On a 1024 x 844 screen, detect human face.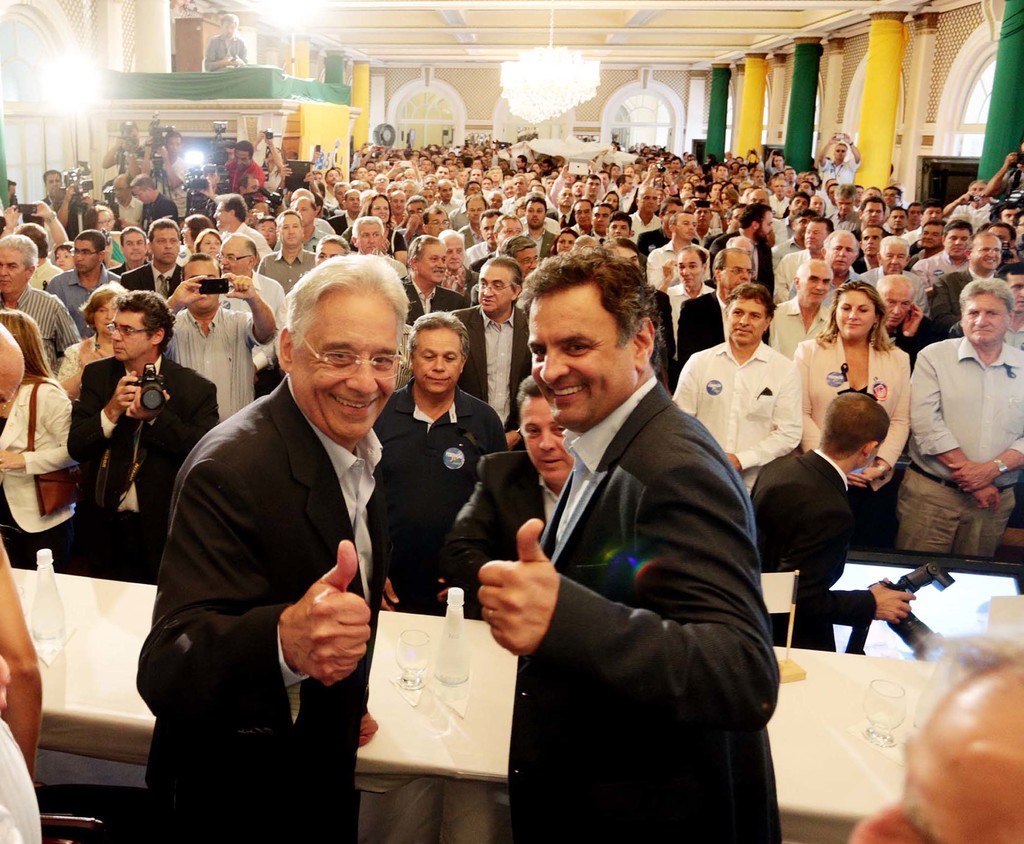
(left=861, top=200, right=884, bottom=225).
